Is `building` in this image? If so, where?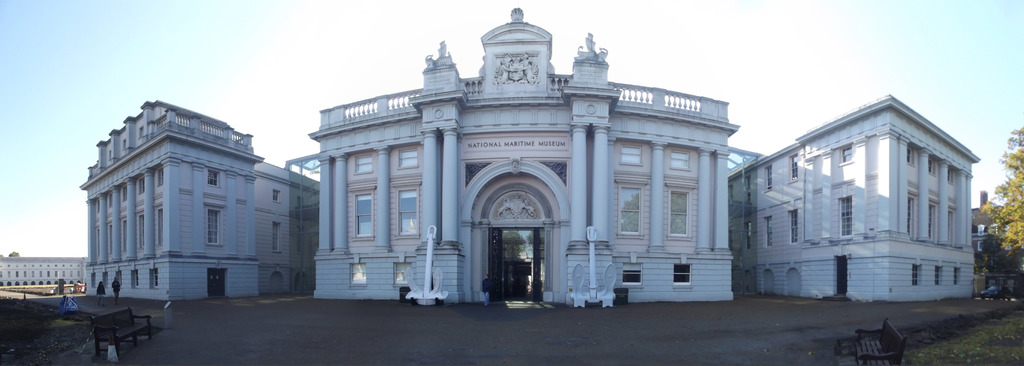
Yes, at <box>0,251,97,290</box>.
